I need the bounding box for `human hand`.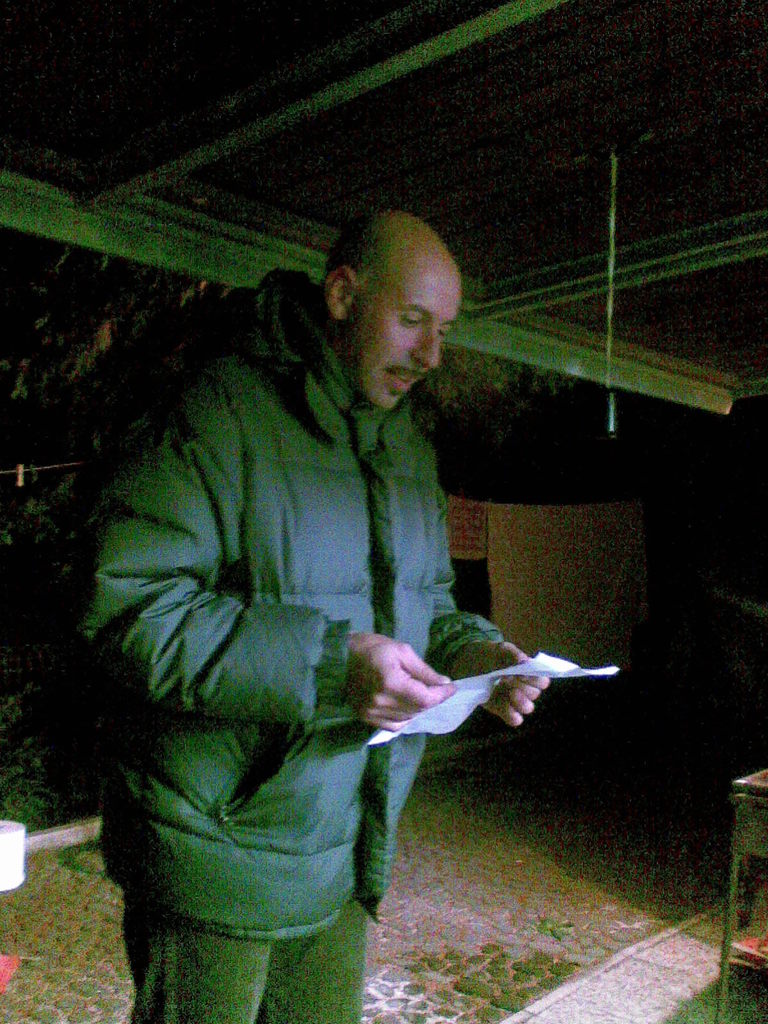
Here it is: bbox=(446, 639, 555, 728).
